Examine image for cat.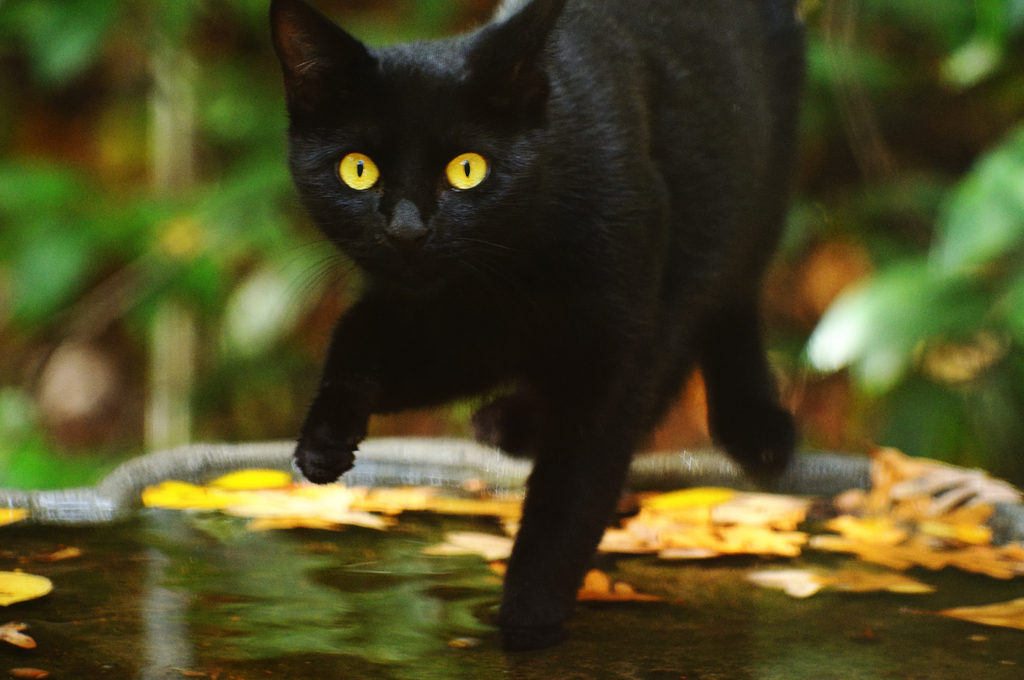
Examination result: 268 0 804 654.
